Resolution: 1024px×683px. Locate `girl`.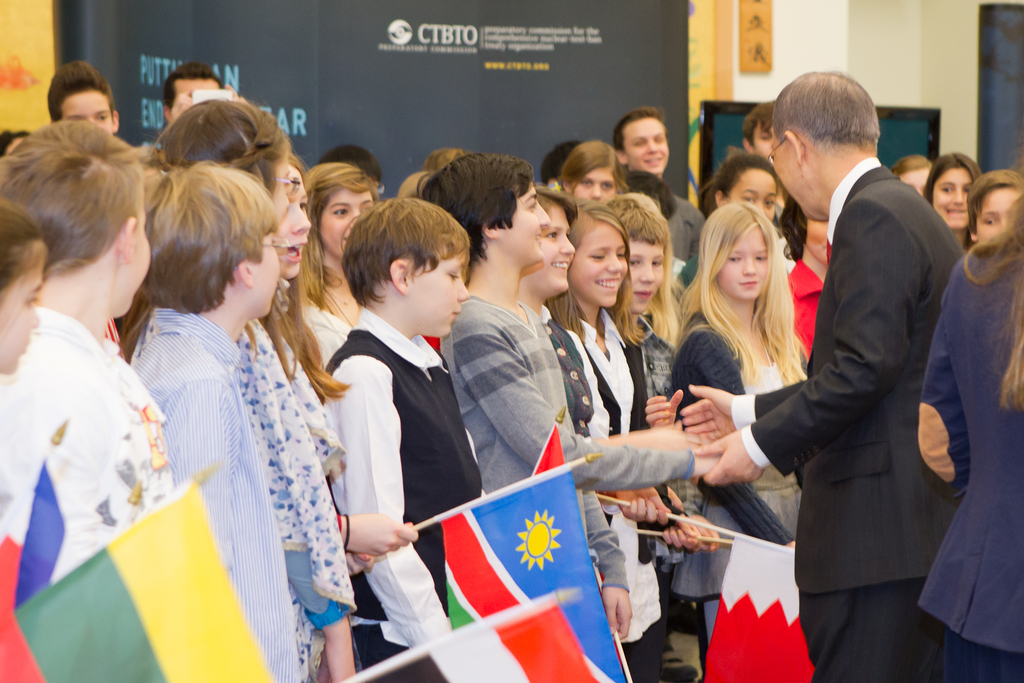
{"left": 302, "top": 164, "right": 380, "bottom": 324}.
